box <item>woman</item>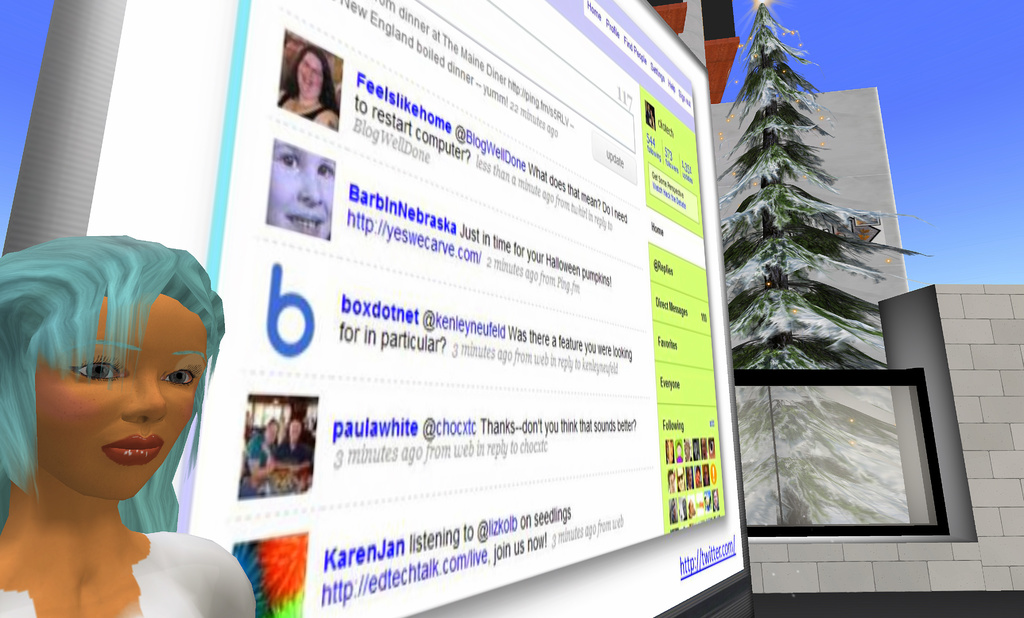
[left=273, top=45, right=346, bottom=136]
